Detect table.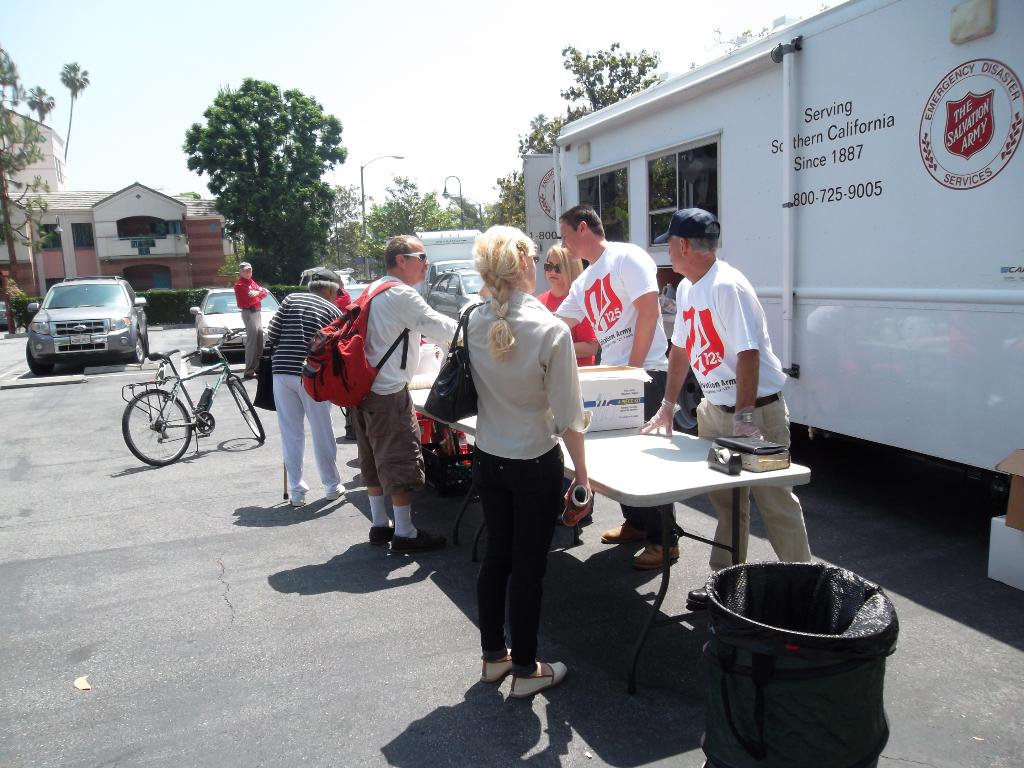
Detected at x1=408, y1=357, x2=495, y2=505.
